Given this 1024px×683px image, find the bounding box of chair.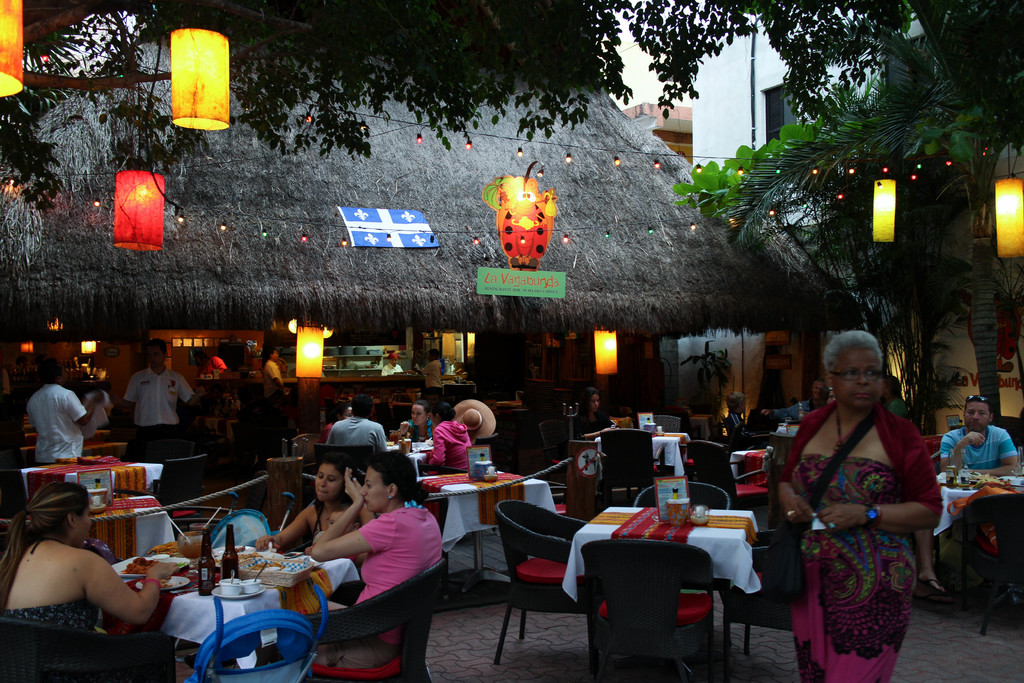
rect(963, 493, 1023, 645).
